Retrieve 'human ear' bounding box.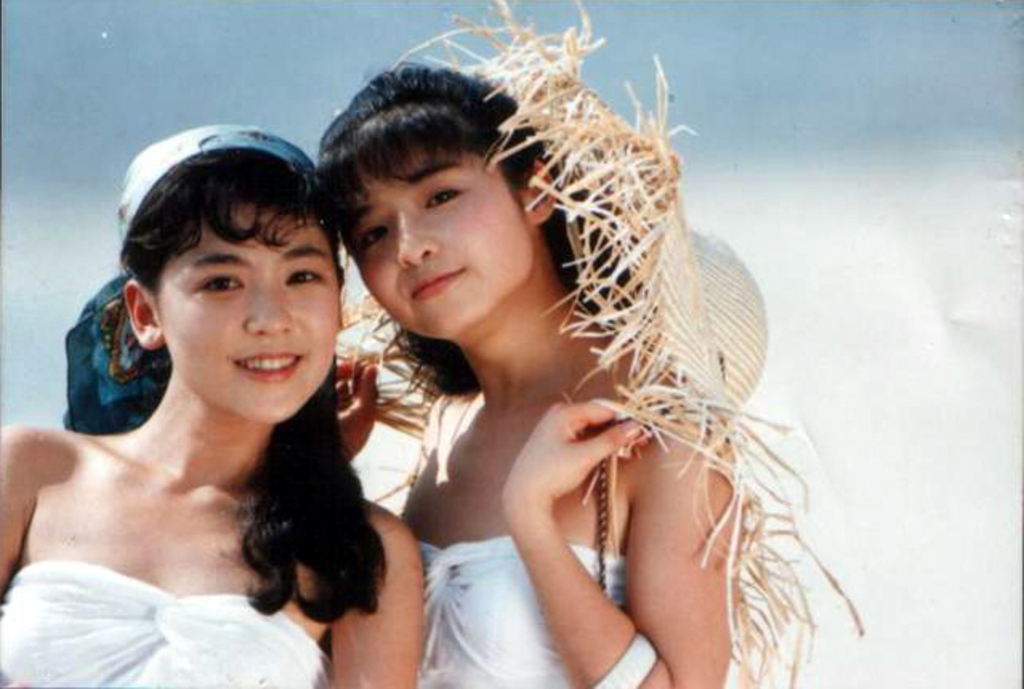
Bounding box: select_region(123, 280, 163, 351).
